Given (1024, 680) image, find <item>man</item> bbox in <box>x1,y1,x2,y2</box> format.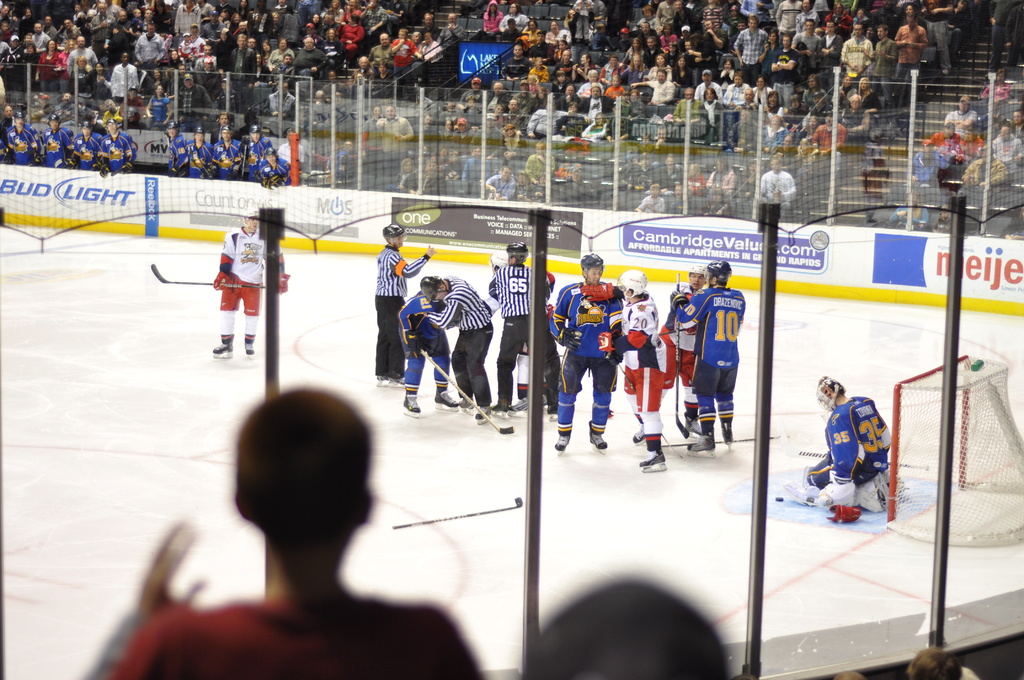
<box>550,252,625,450</box>.
